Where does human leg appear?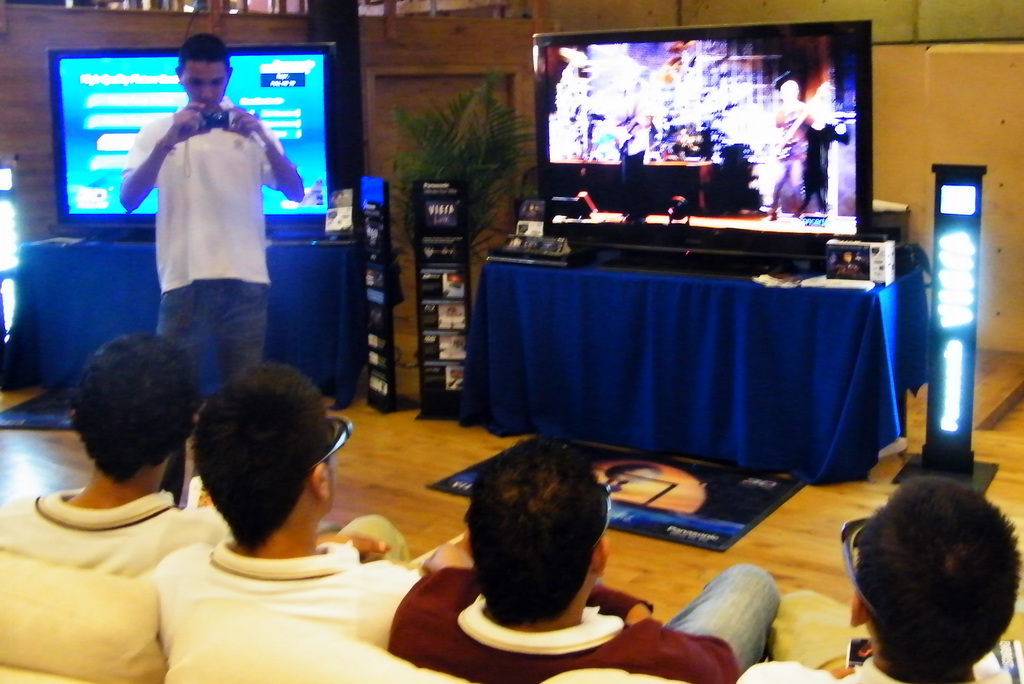
Appears at l=659, t=562, r=786, b=672.
